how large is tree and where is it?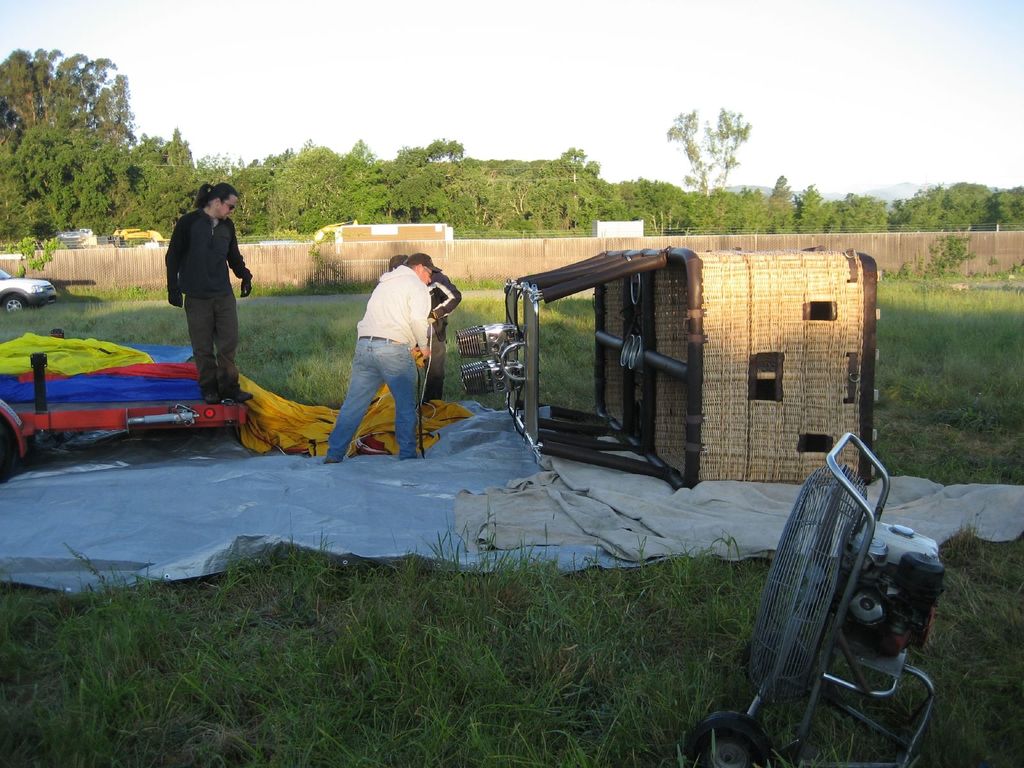
Bounding box: bbox=(829, 191, 892, 233).
